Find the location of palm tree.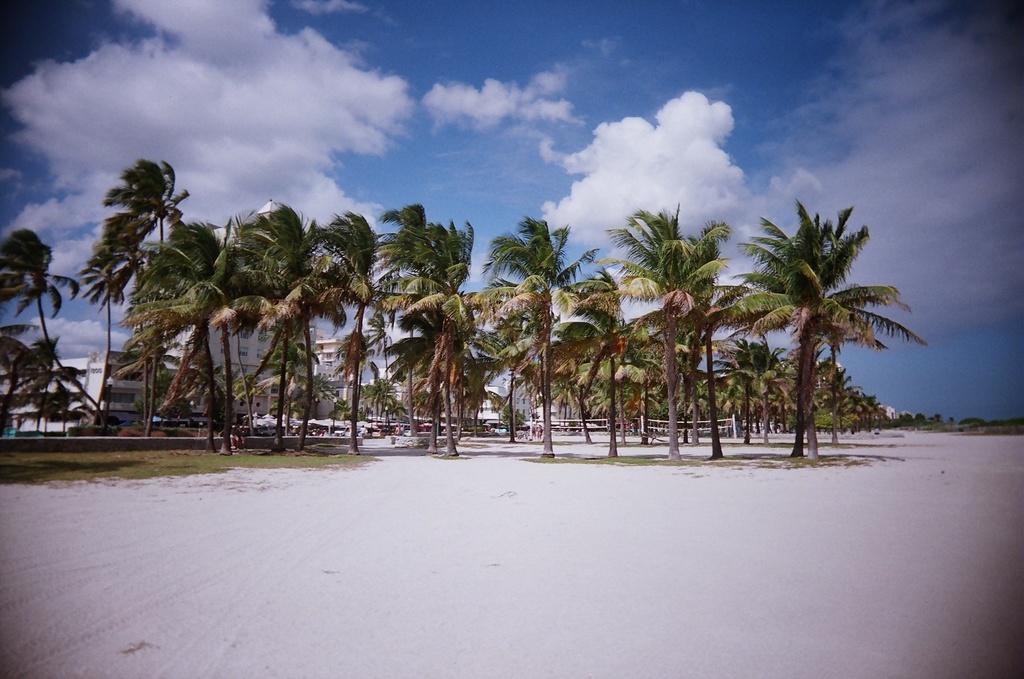
Location: (389, 211, 464, 425).
